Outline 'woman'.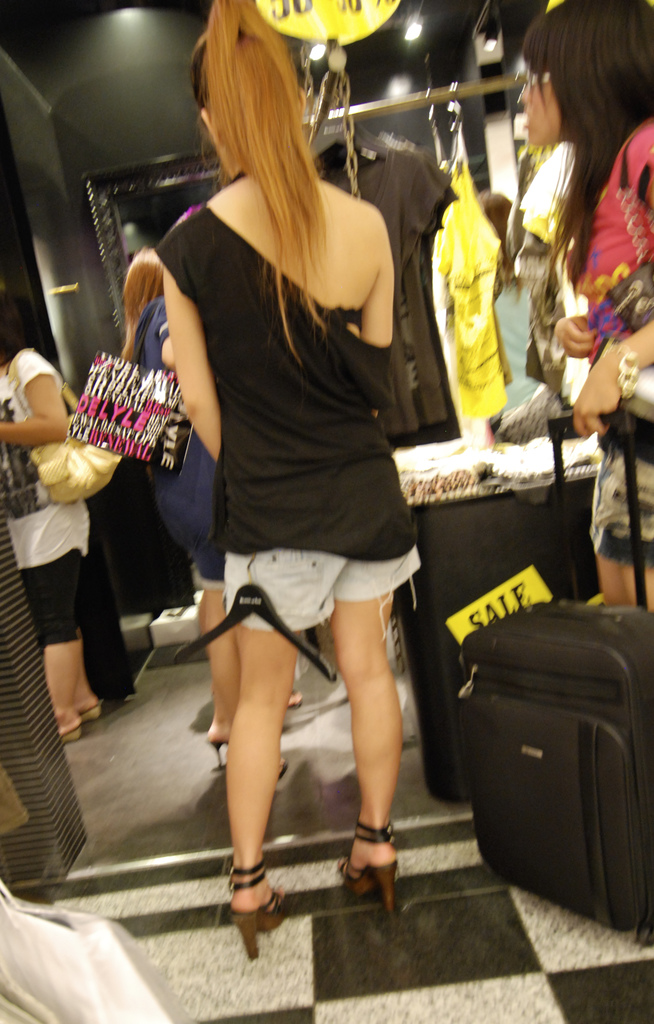
Outline: <region>0, 291, 93, 742</region>.
